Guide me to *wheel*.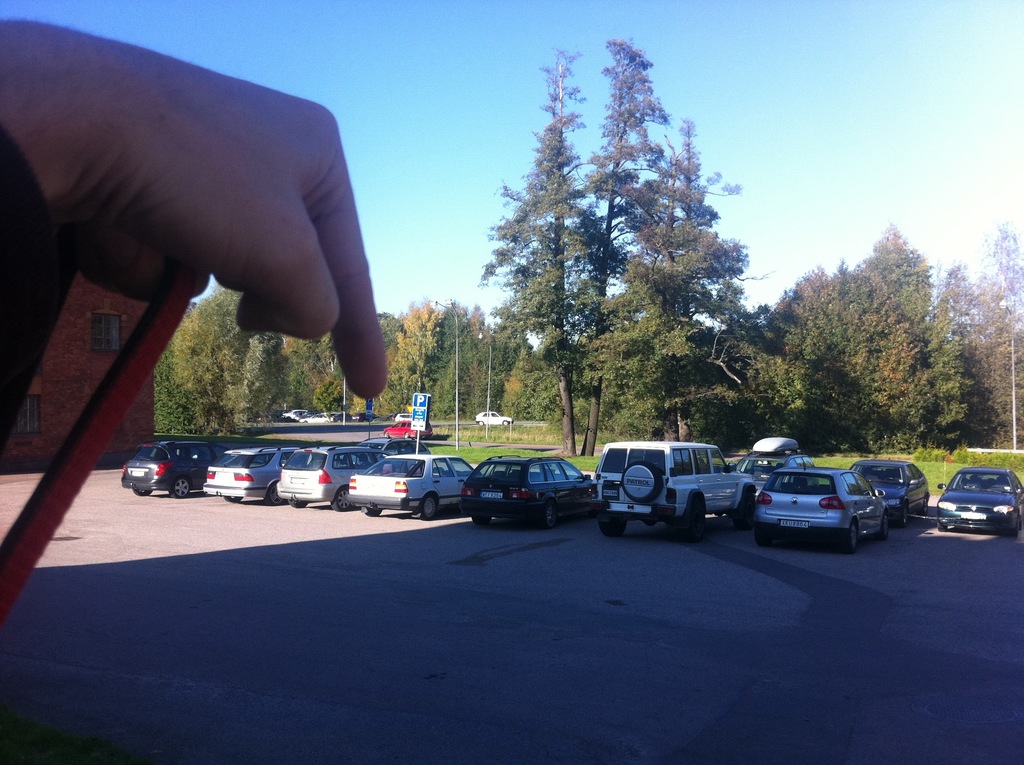
Guidance: bbox(936, 524, 947, 535).
